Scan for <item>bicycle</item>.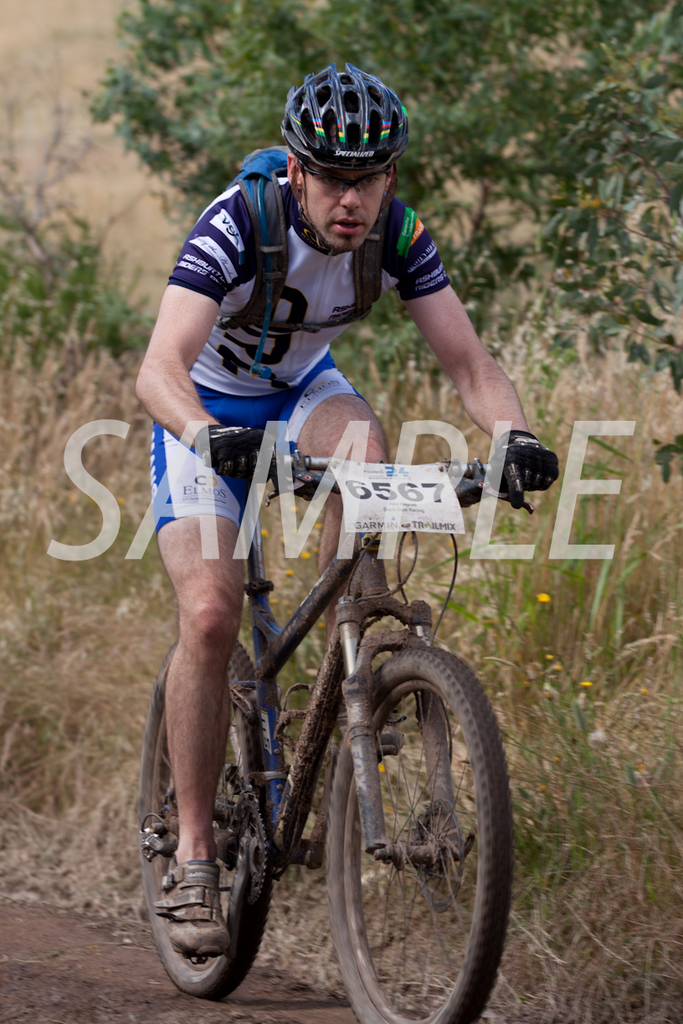
Scan result: left=108, top=363, right=515, bottom=1019.
